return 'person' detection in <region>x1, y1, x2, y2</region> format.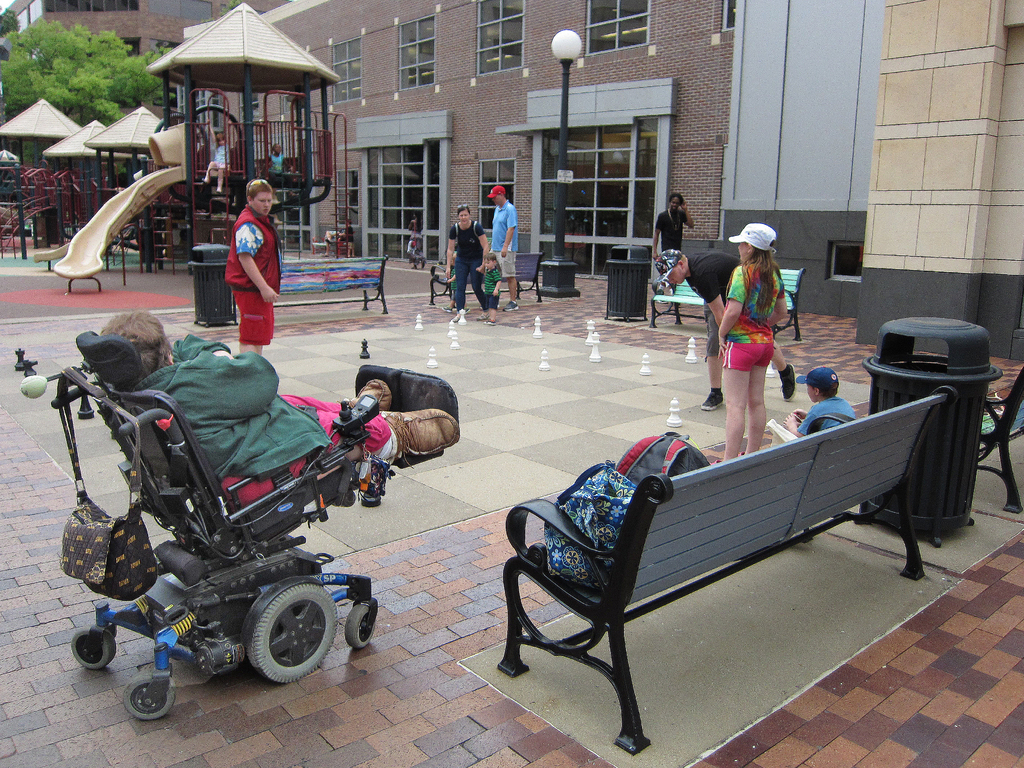
<region>324, 232, 336, 255</region>.
